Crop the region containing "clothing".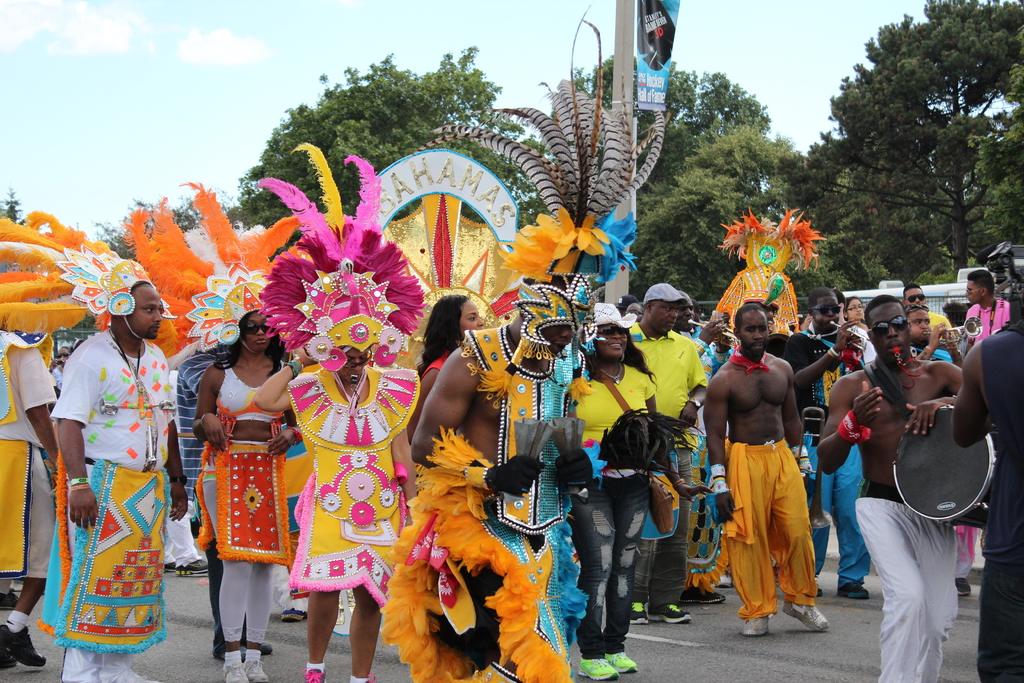
Crop region: 196, 356, 283, 648.
